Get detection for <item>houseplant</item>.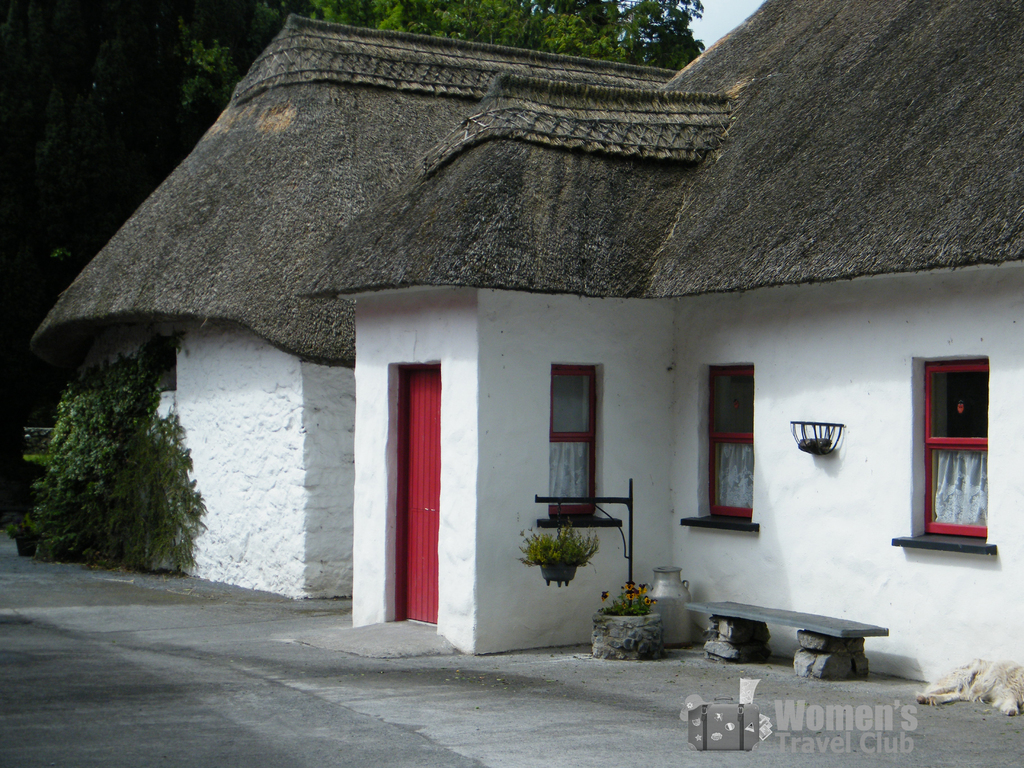
Detection: [524,520,600,597].
